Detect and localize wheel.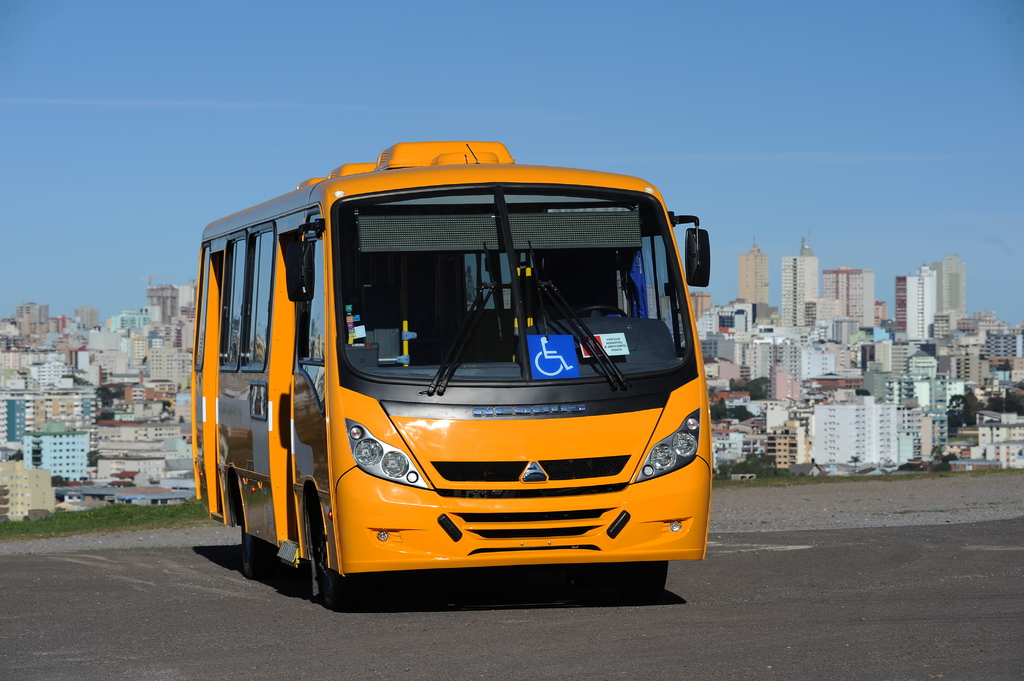
Localized at (x1=626, y1=563, x2=669, y2=595).
